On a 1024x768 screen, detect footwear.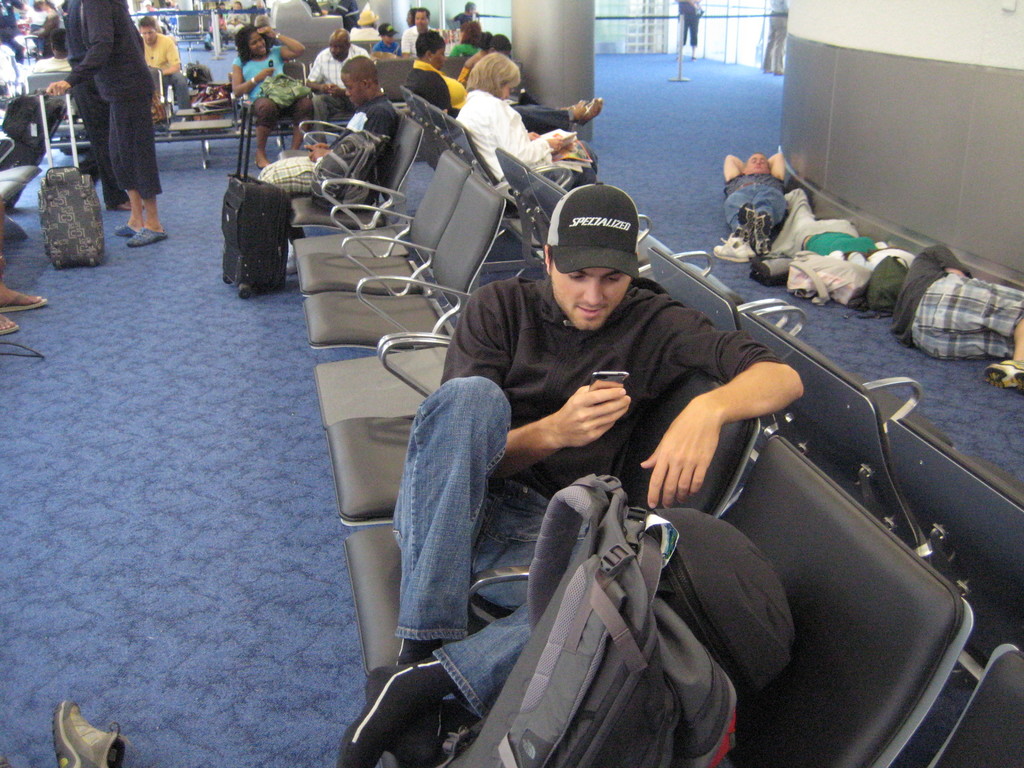
(112, 218, 133, 239).
